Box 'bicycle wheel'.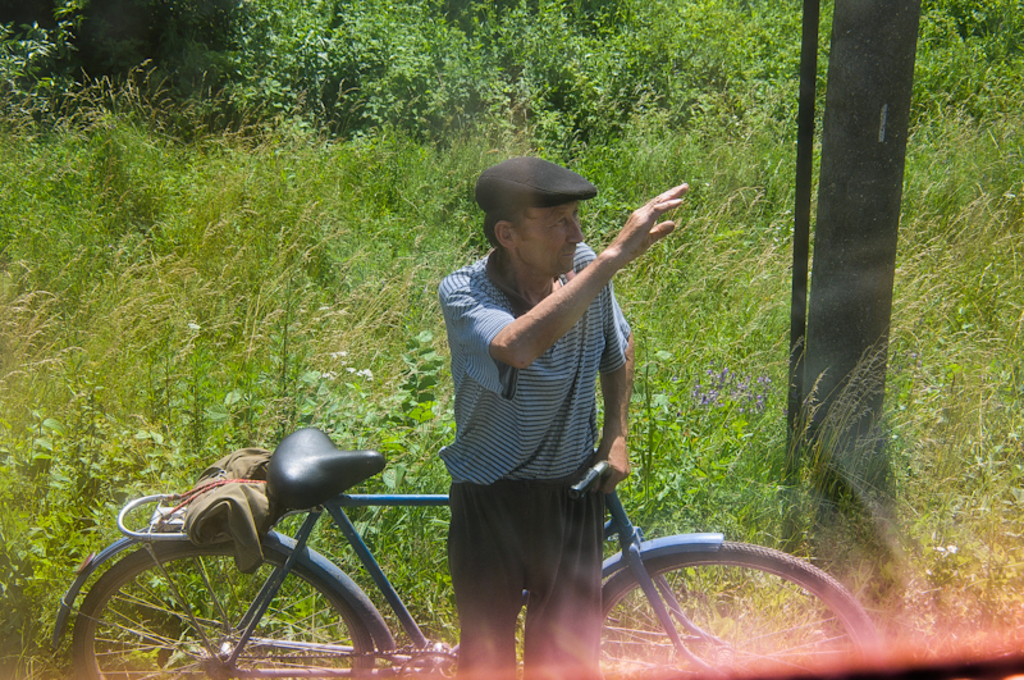
Rect(595, 543, 858, 658).
